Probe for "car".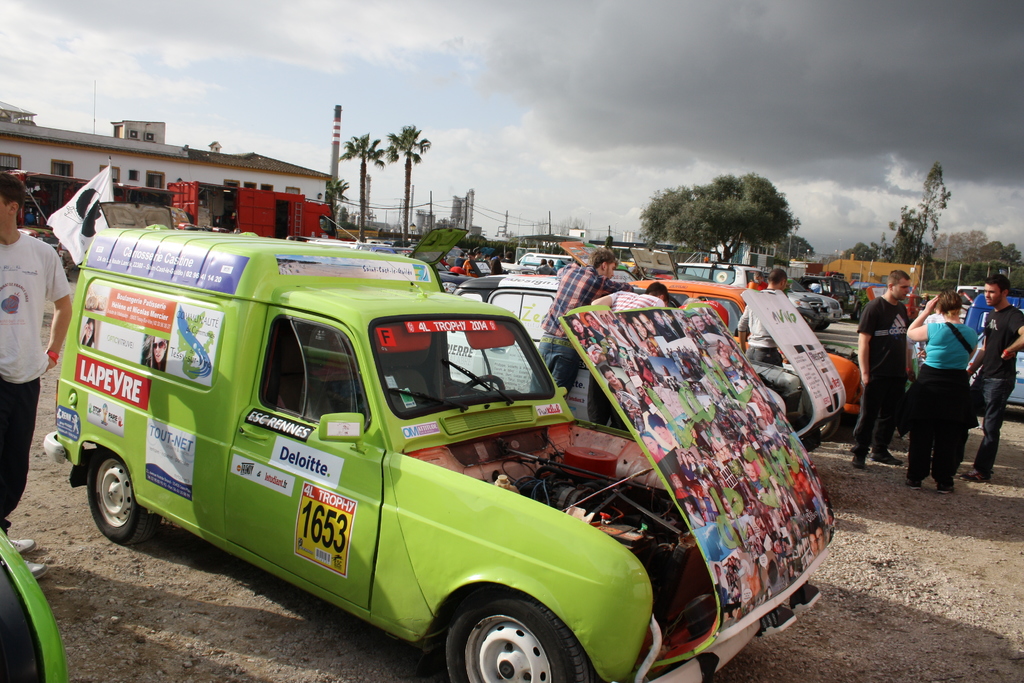
Probe result: bbox=(446, 267, 815, 432).
